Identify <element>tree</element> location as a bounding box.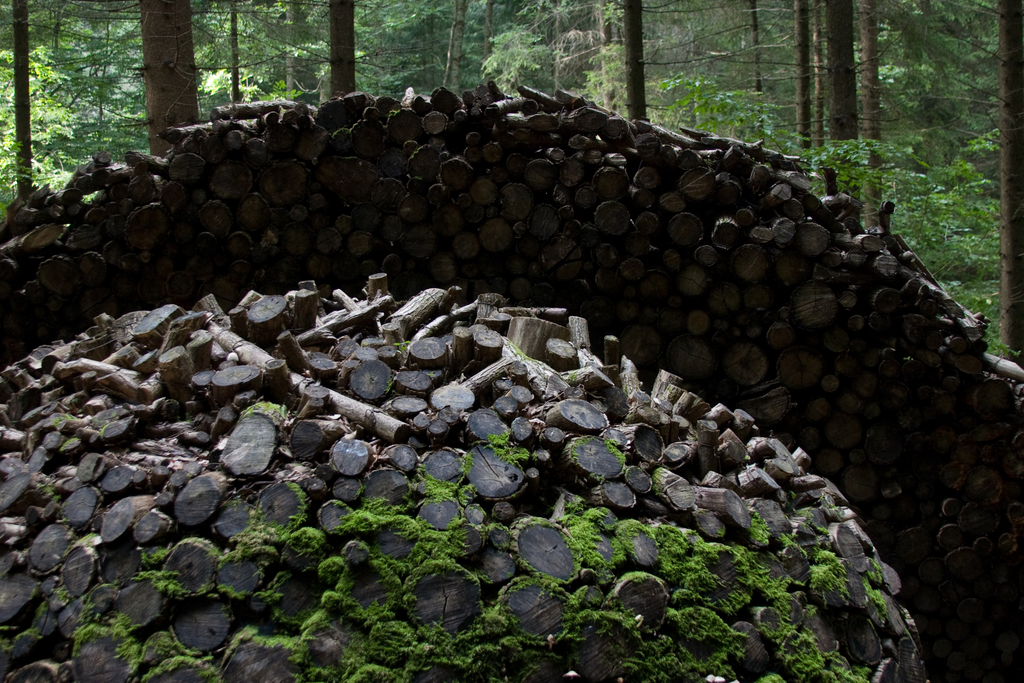
822:2:859:149.
